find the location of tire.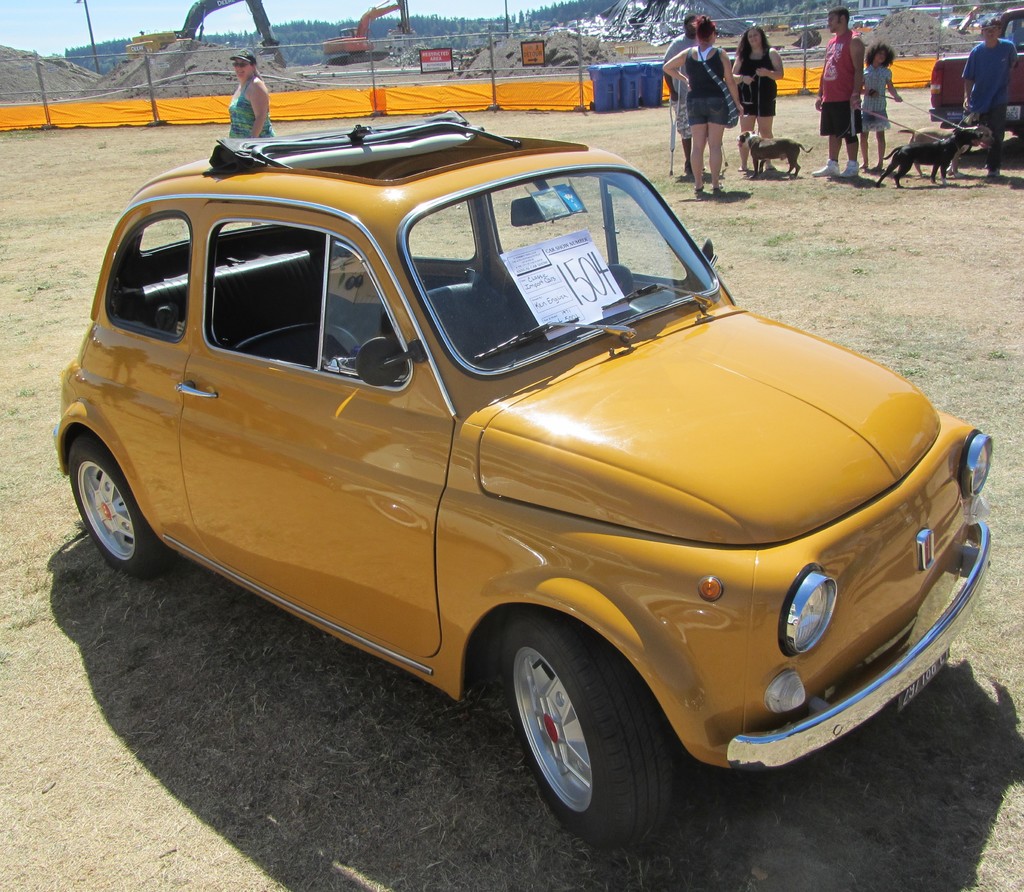
Location: [x1=500, y1=604, x2=684, y2=838].
